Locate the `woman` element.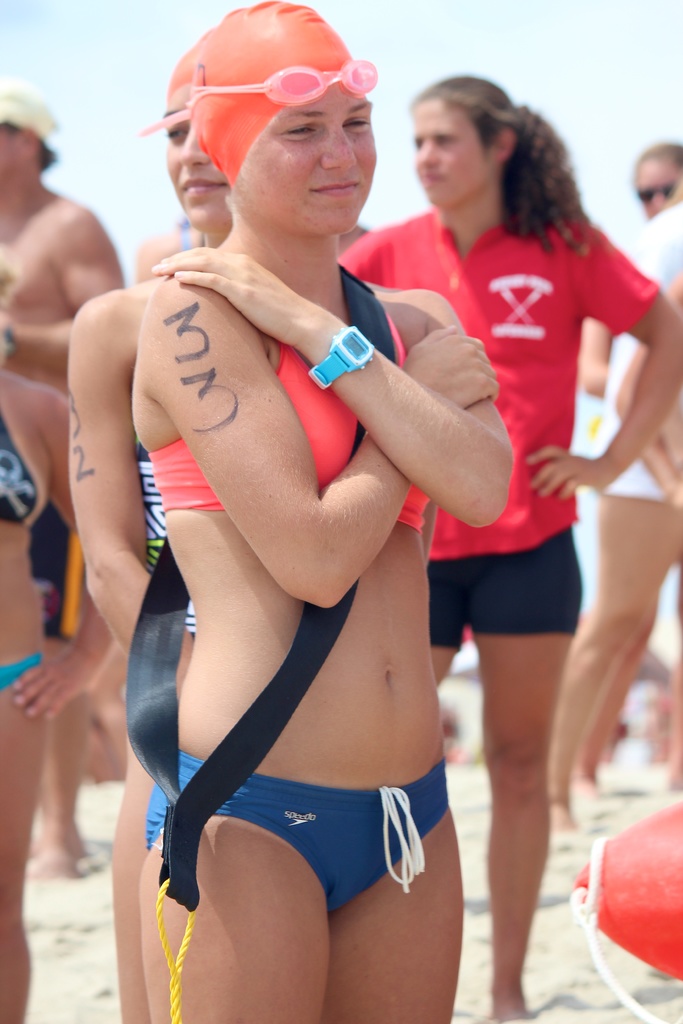
Element bbox: select_region(332, 78, 682, 1021).
